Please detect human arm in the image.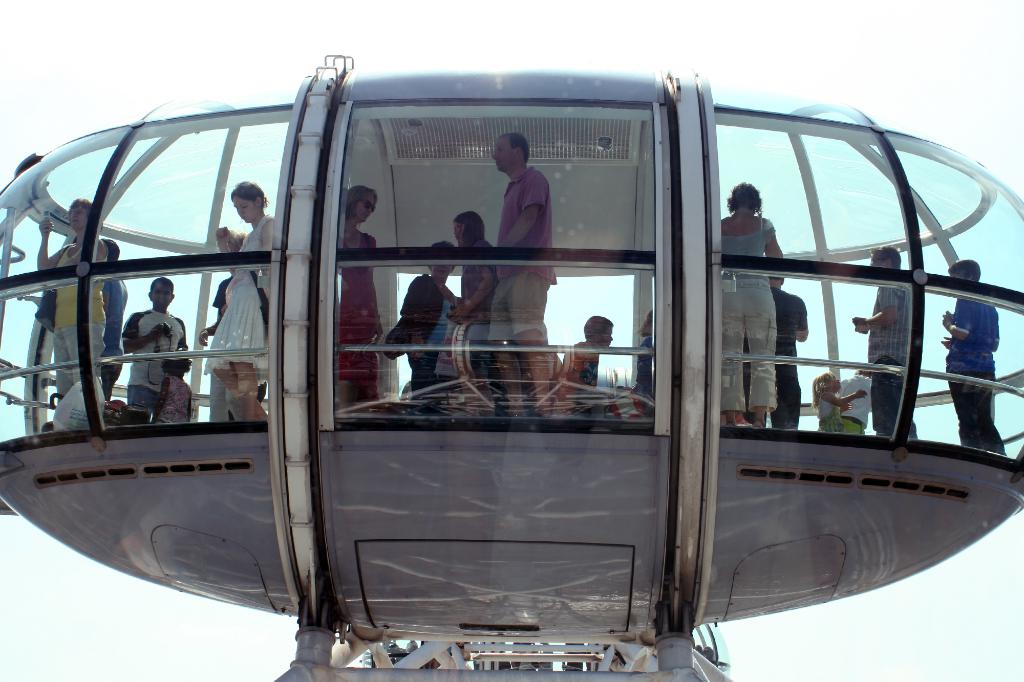
x1=796, y1=299, x2=806, y2=342.
